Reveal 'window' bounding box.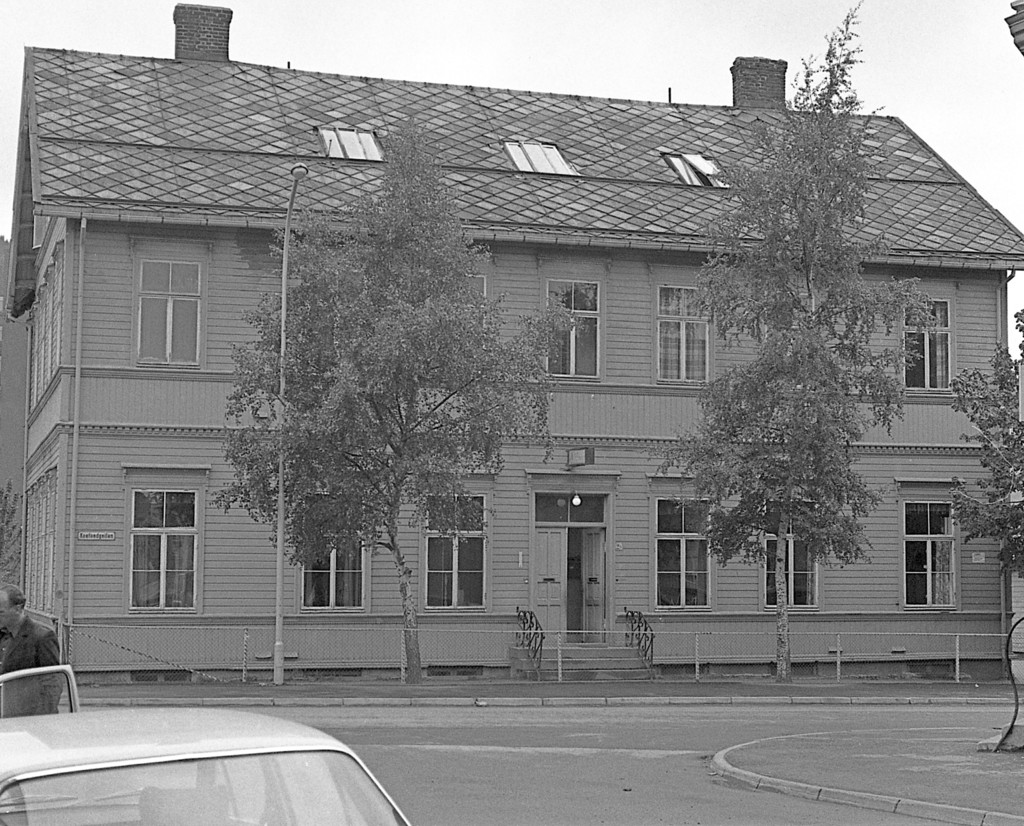
Revealed: bbox=(315, 119, 392, 188).
